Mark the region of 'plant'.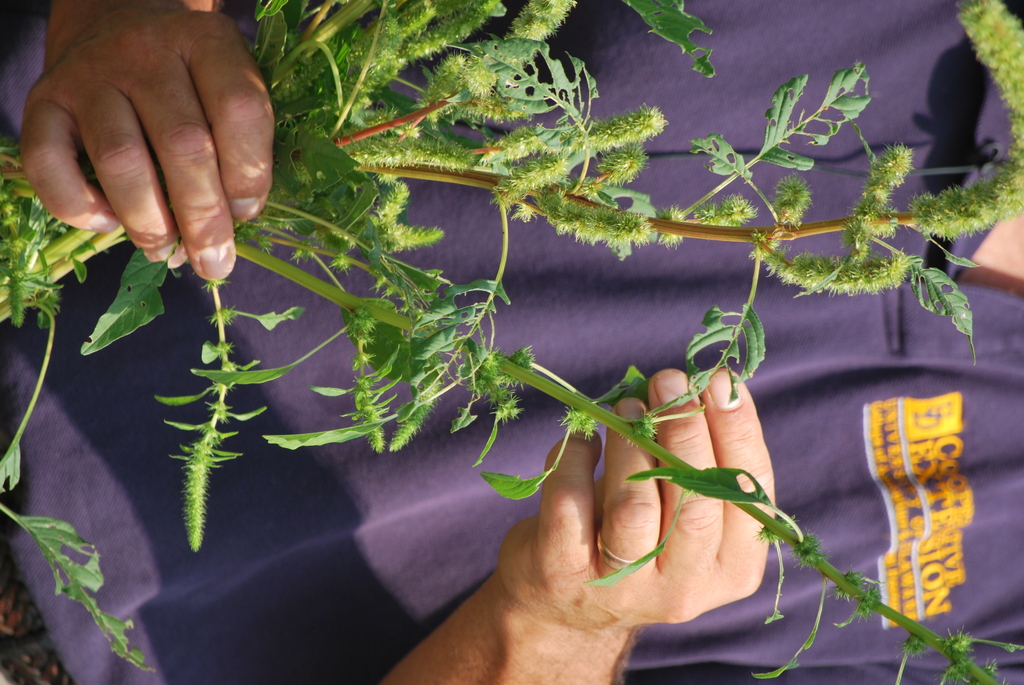
Region: 0,0,1023,679.
